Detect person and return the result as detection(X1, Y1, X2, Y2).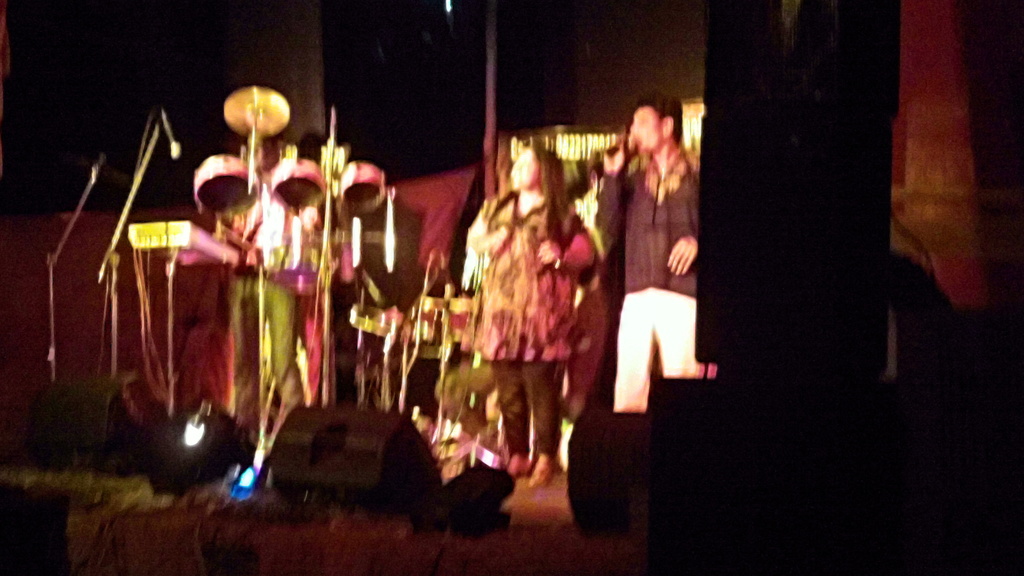
detection(456, 123, 598, 484).
